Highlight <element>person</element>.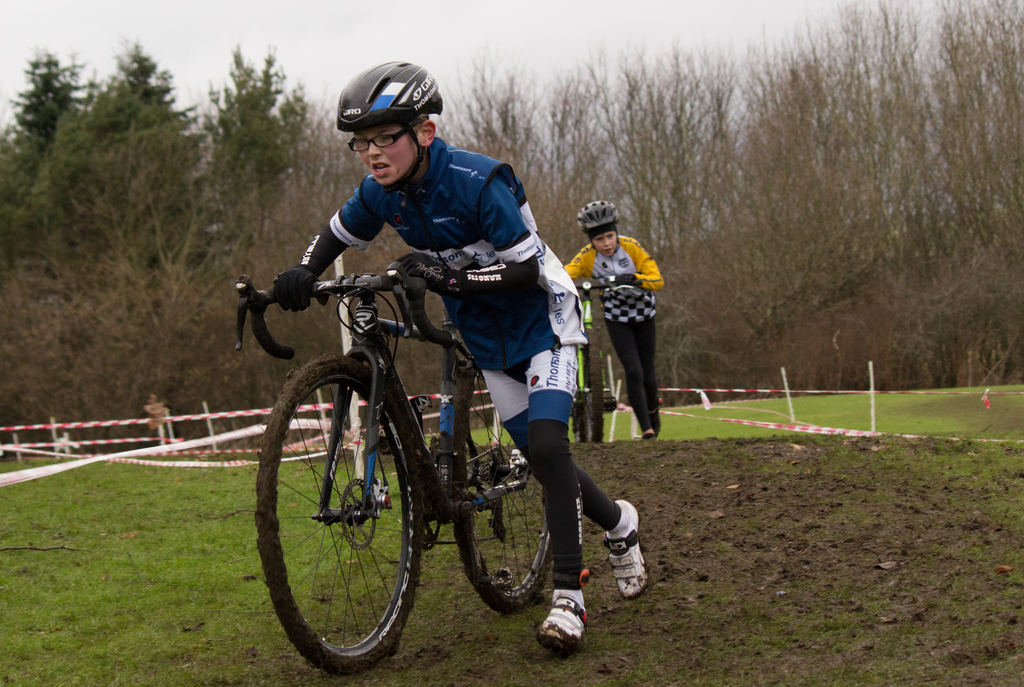
Highlighted region: select_region(546, 195, 687, 442).
